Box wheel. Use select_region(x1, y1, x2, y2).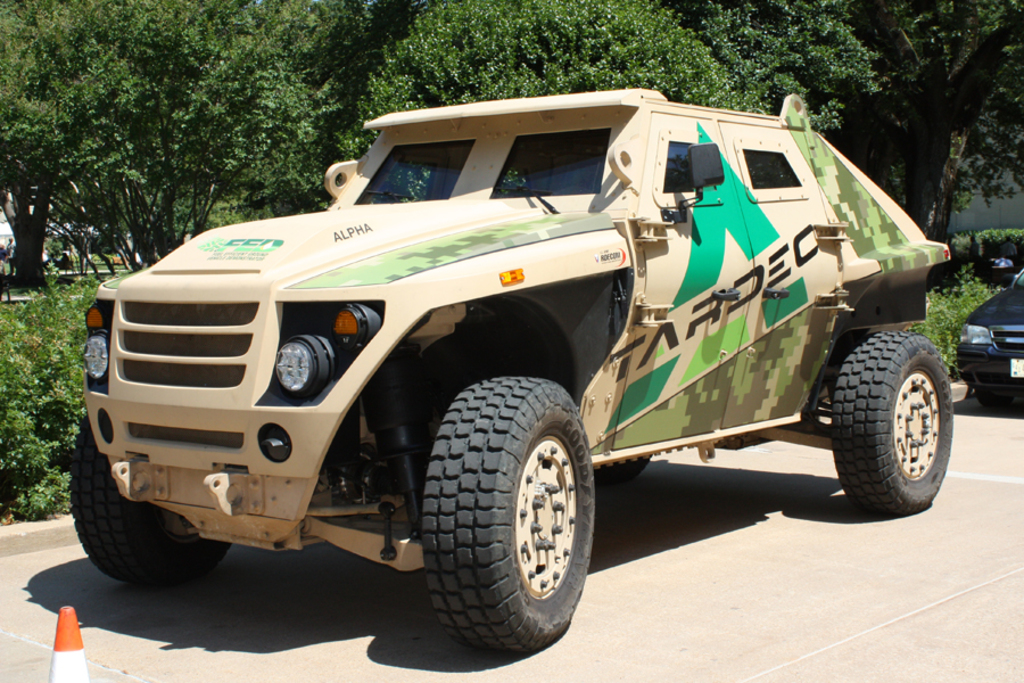
select_region(829, 335, 951, 516).
